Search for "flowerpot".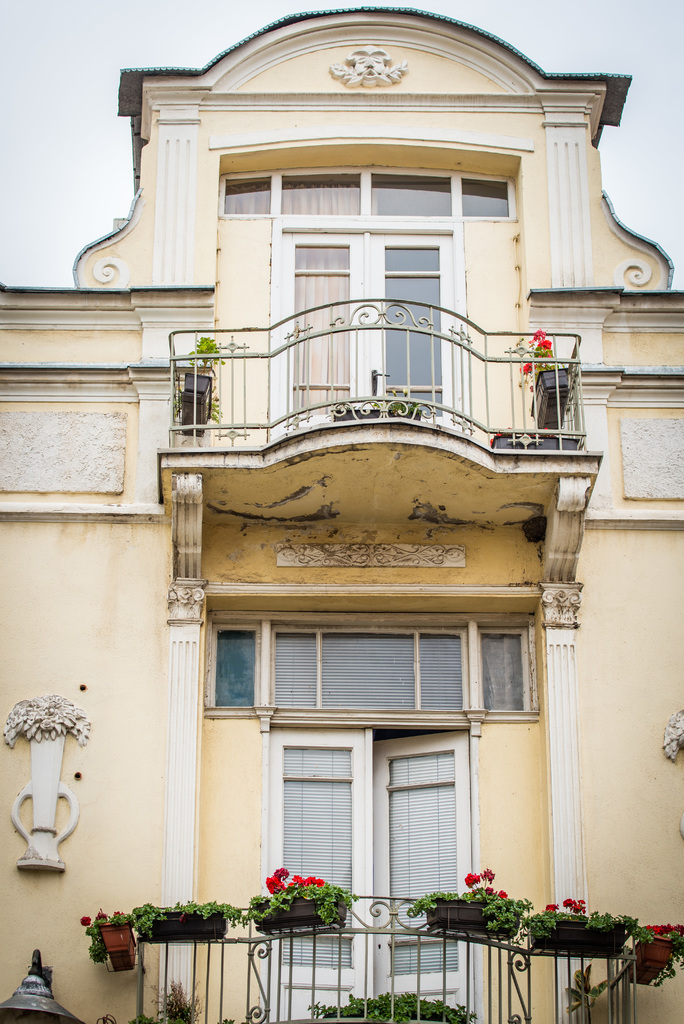
Found at x1=250 y1=884 x2=349 y2=936.
